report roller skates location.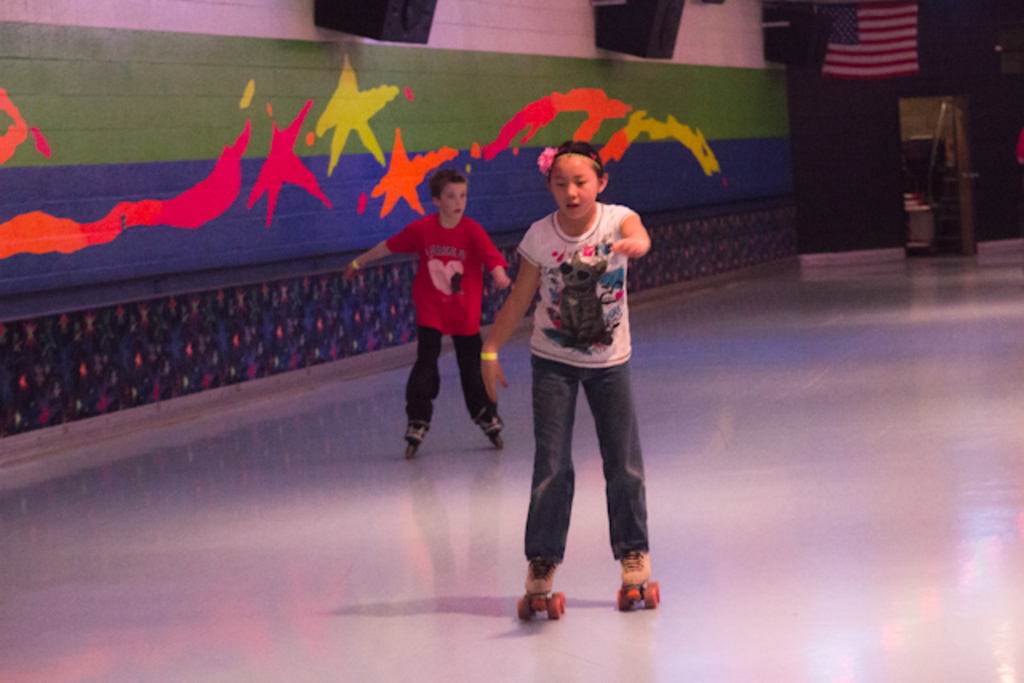
Report: region(403, 419, 429, 461).
